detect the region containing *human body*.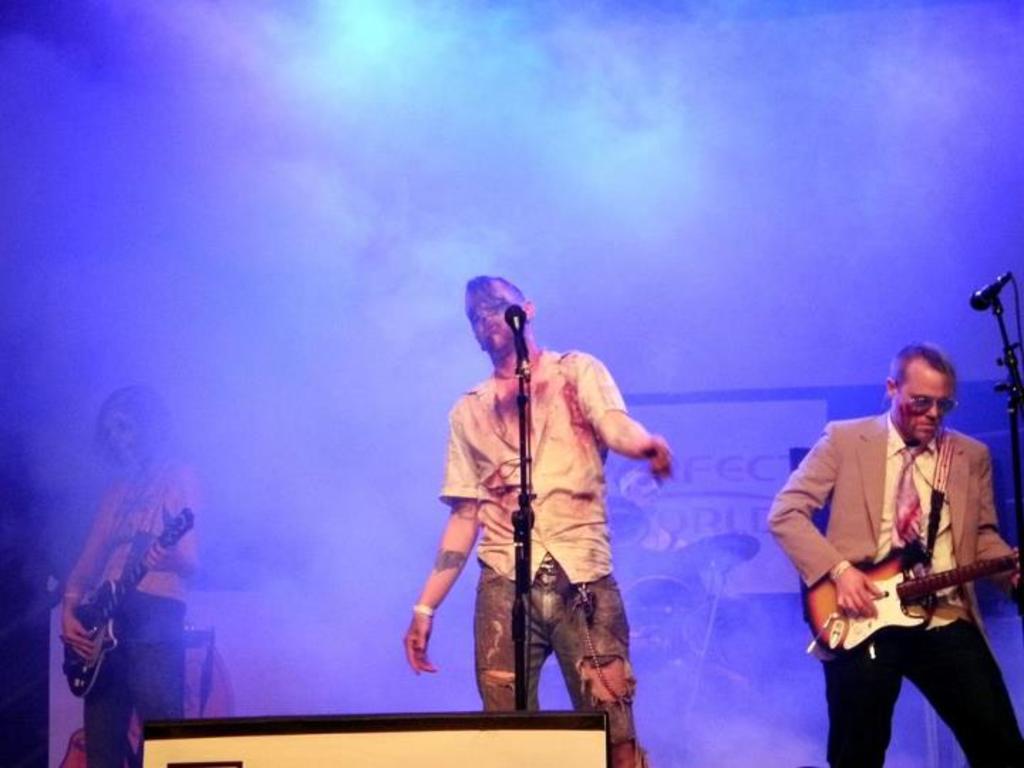
x1=65 y1=457 x2=208 y2=767.
